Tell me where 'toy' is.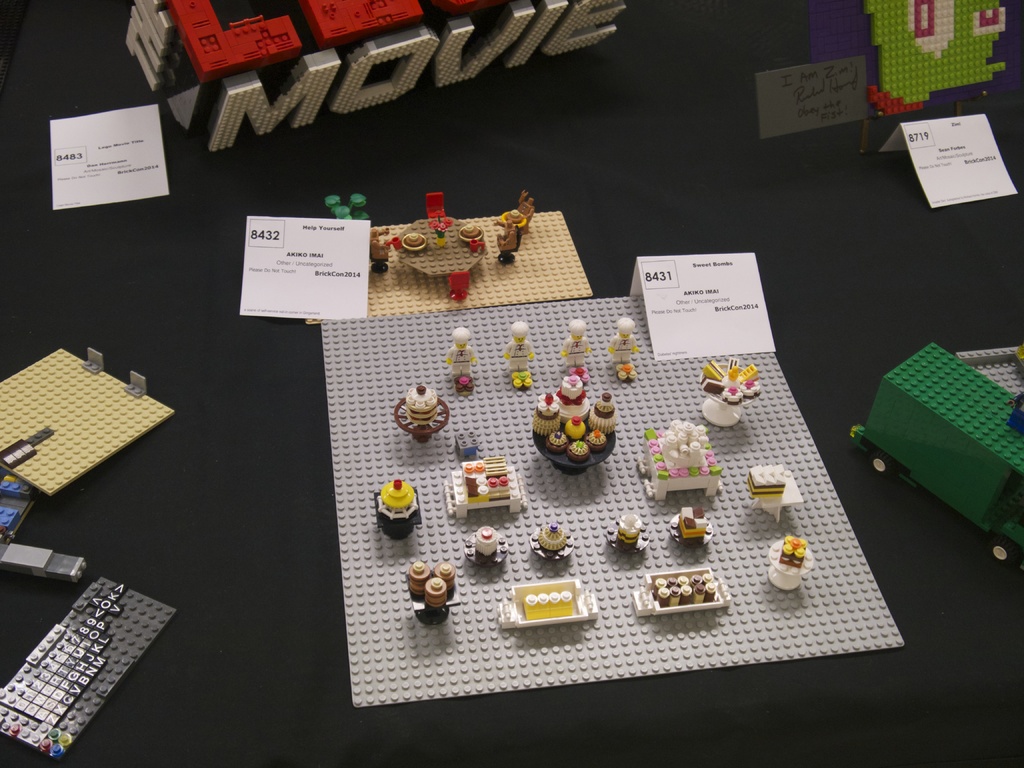
'toy' is at box(602, 508, 650, 555).
